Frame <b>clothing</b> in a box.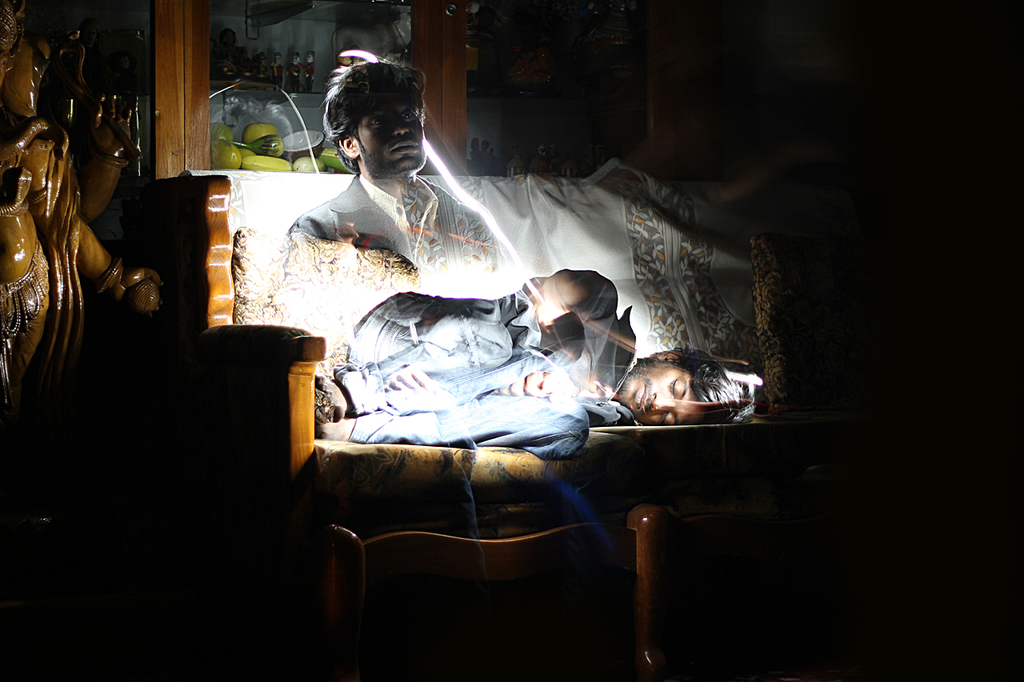
bbox=[286, 177, 507, 297].
